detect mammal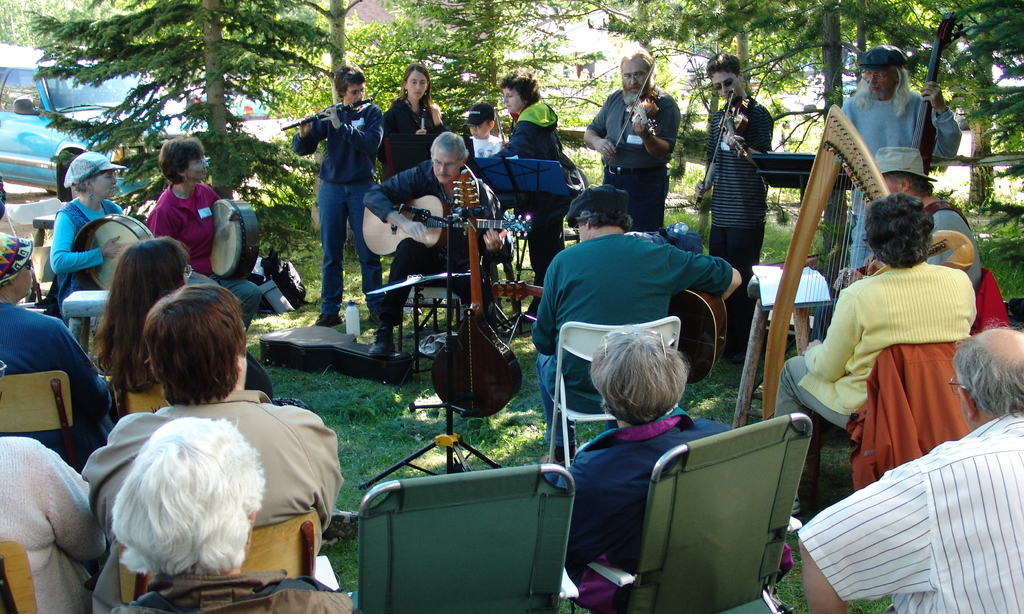
pyautogui.locateOnScreen(463, 100, 510, 209)
